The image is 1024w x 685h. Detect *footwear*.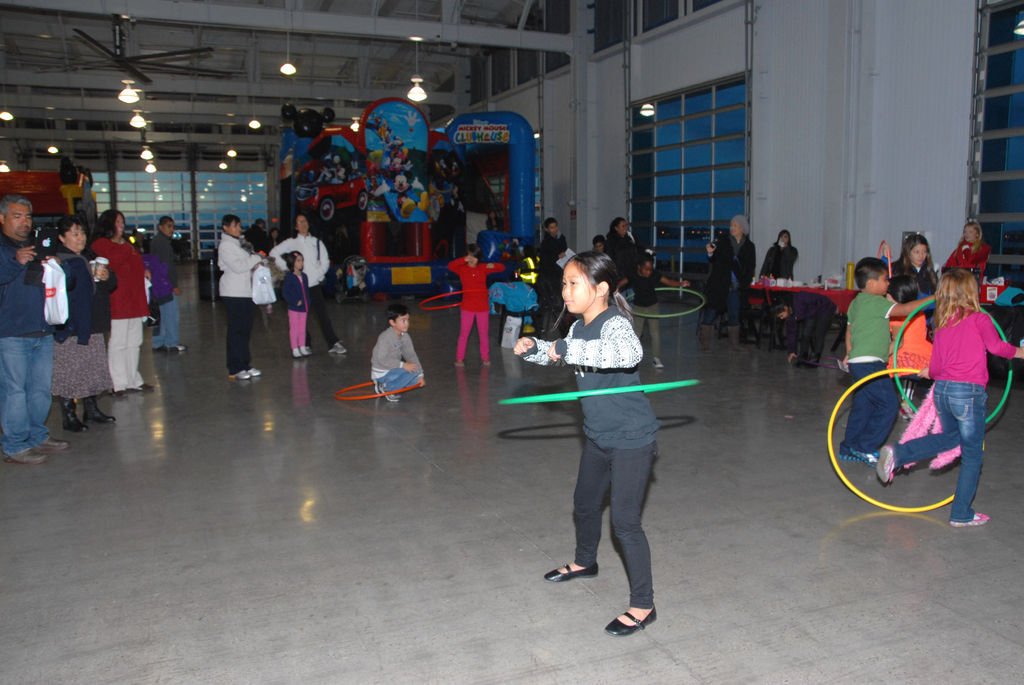
Detection: 62, 405, 82, 435.
